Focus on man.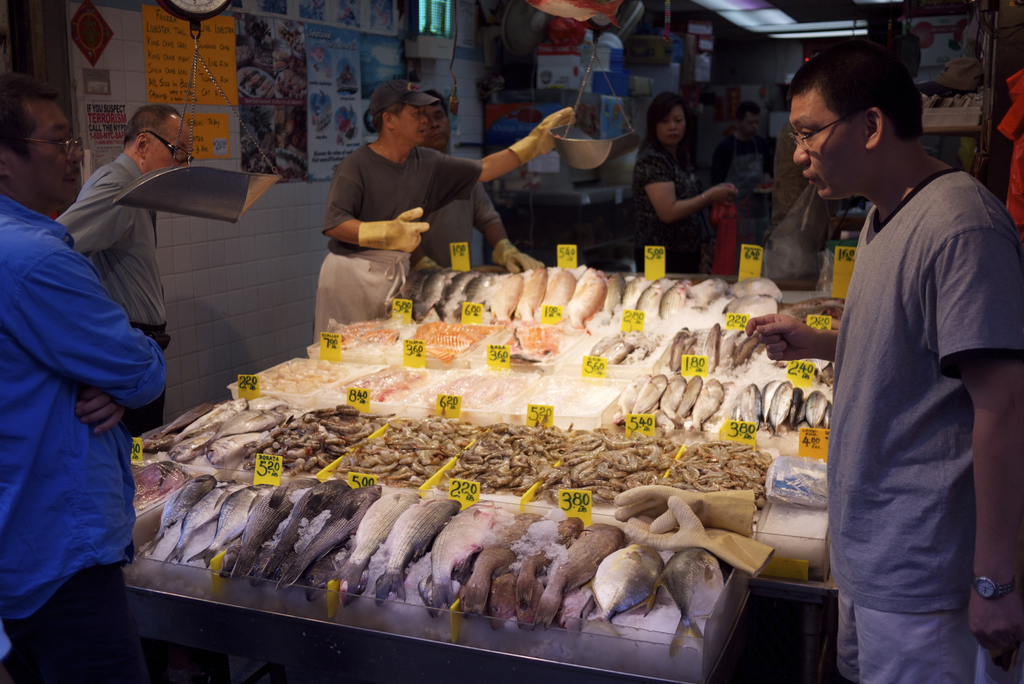
Focused at l=404, t=91, r=552, b=272.
